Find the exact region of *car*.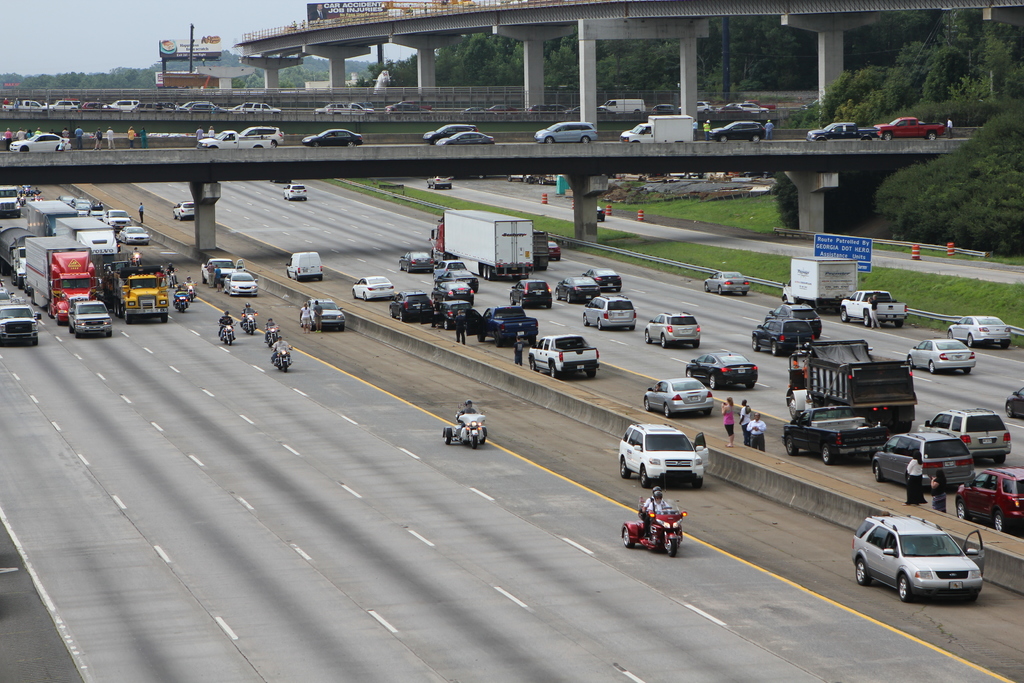
Exact region: bbox=[924, 411, 1011, 466].
